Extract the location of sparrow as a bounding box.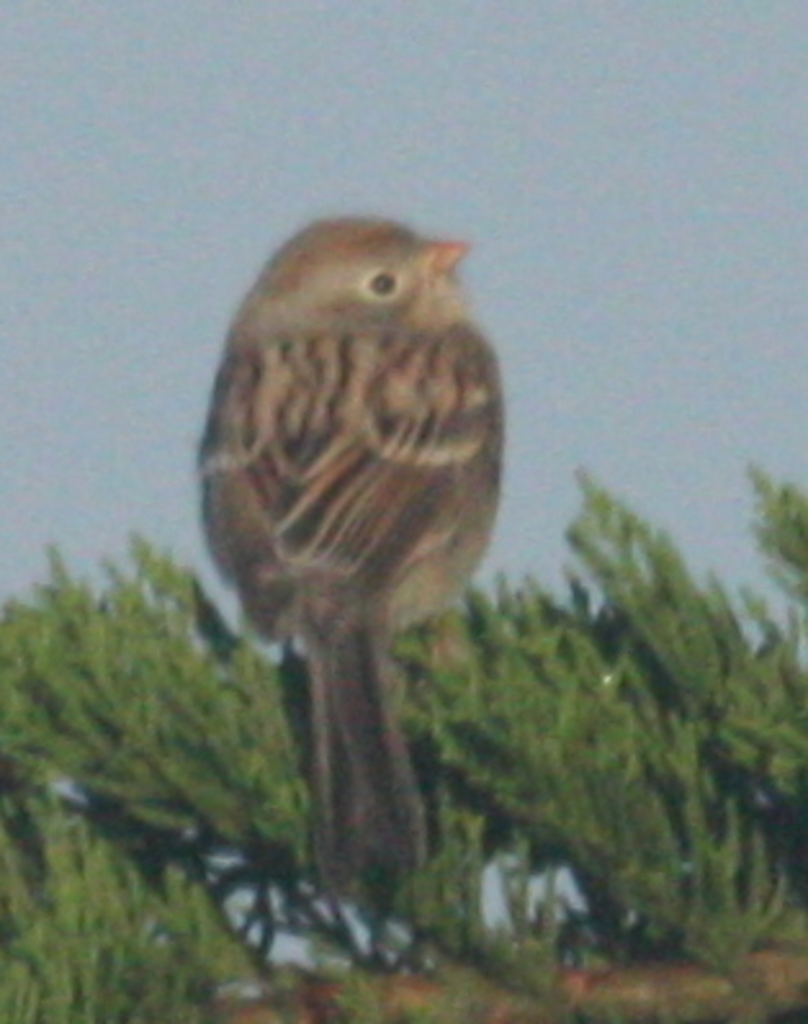
x1=196, y1=216, x2=504, y2=895.
